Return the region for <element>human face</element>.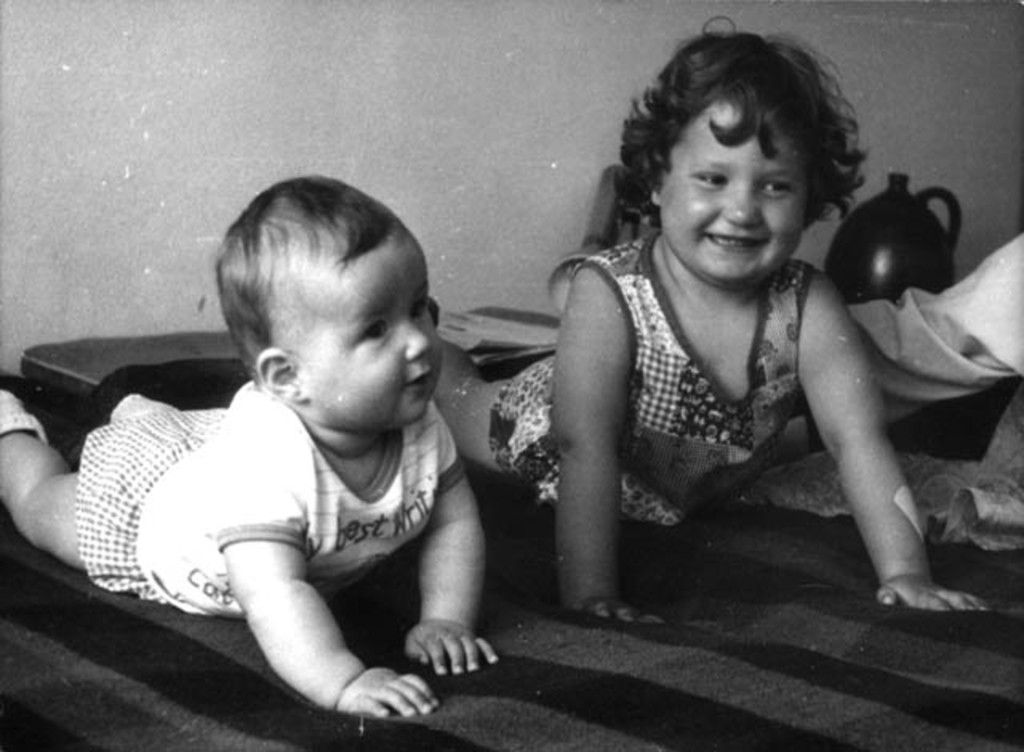
(310, 237, 448, 426).
